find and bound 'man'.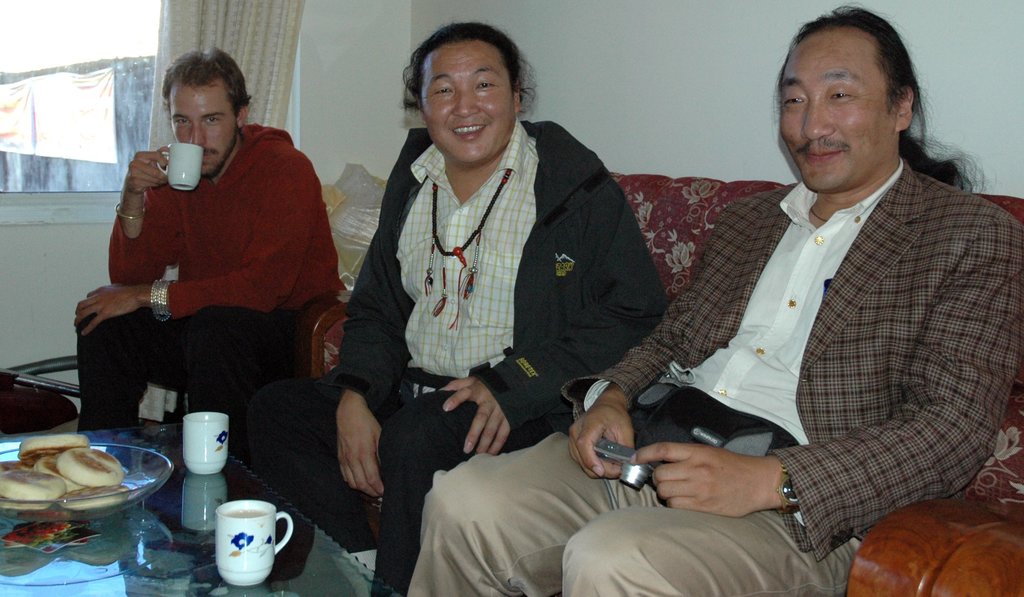
Bound: (239, 22, 671, 596).
